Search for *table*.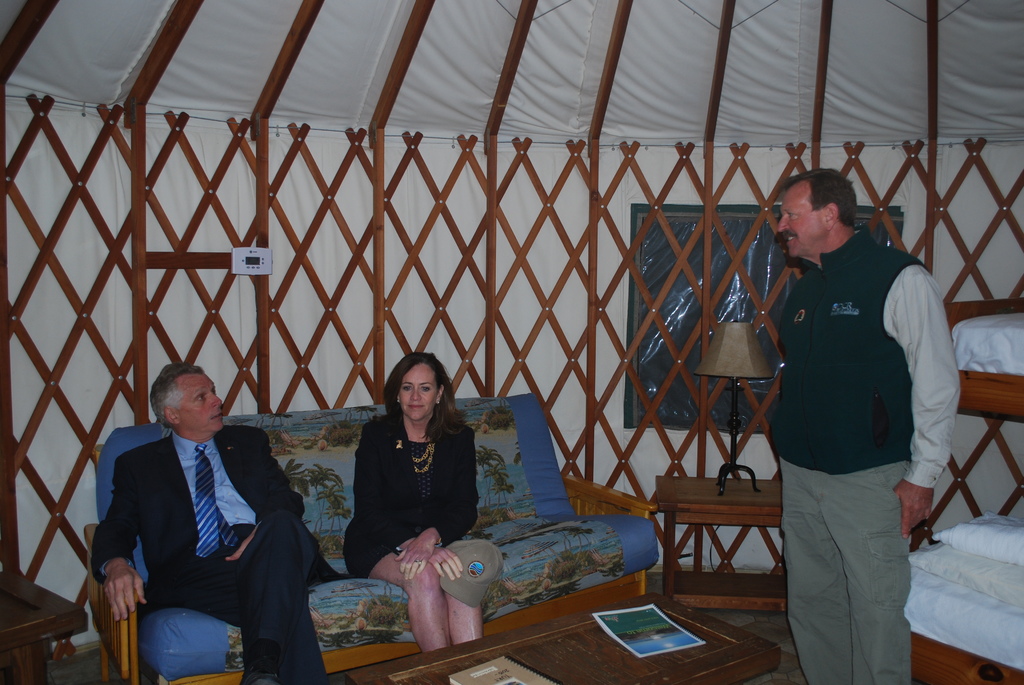
Found at crop(648, 472, 801, 615).
